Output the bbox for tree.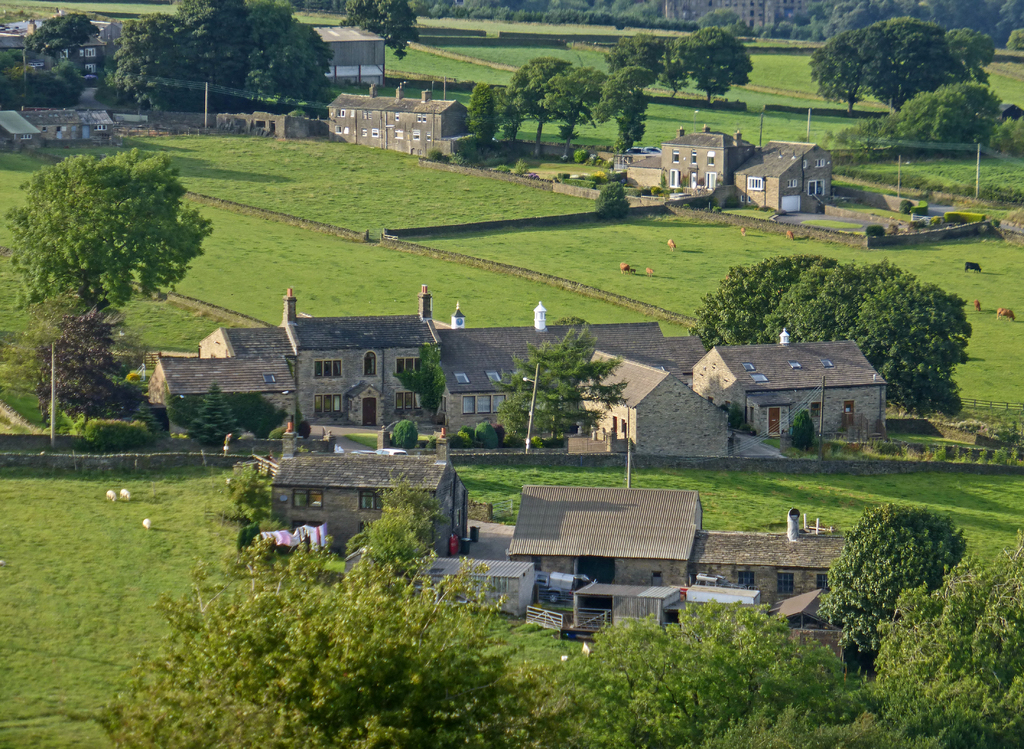
108:1:332:113.
